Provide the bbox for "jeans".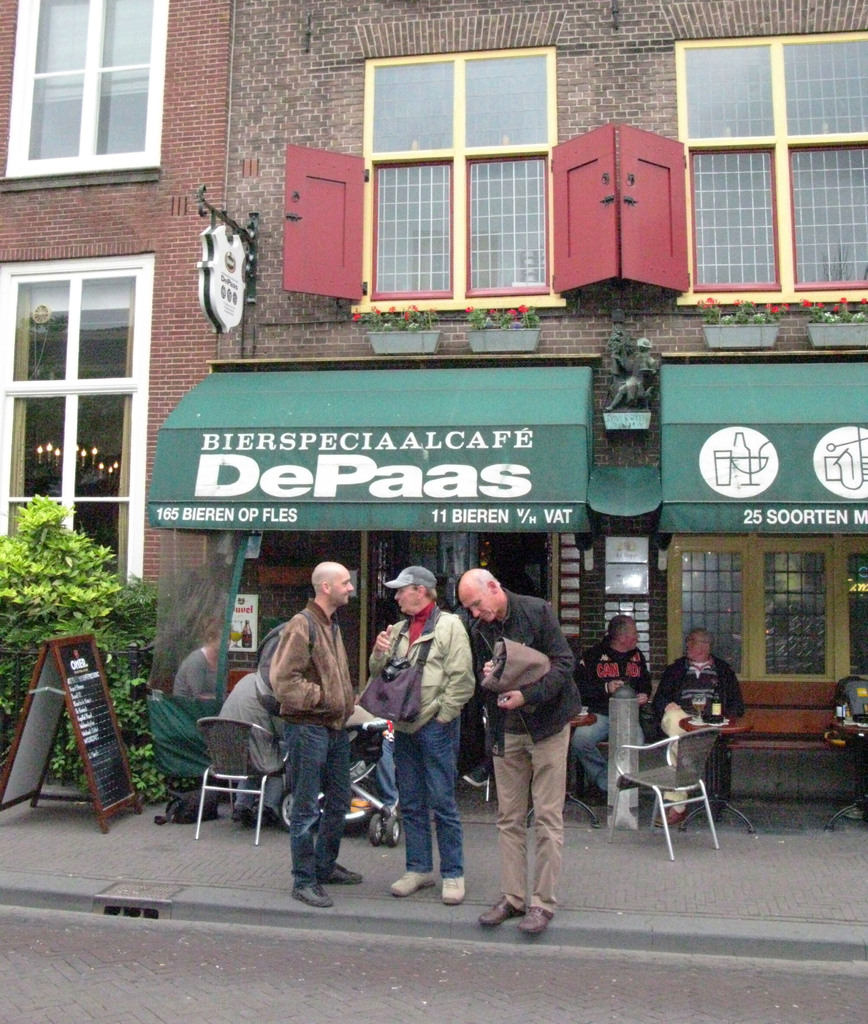
l=570, t=707, r=643, b=788.
